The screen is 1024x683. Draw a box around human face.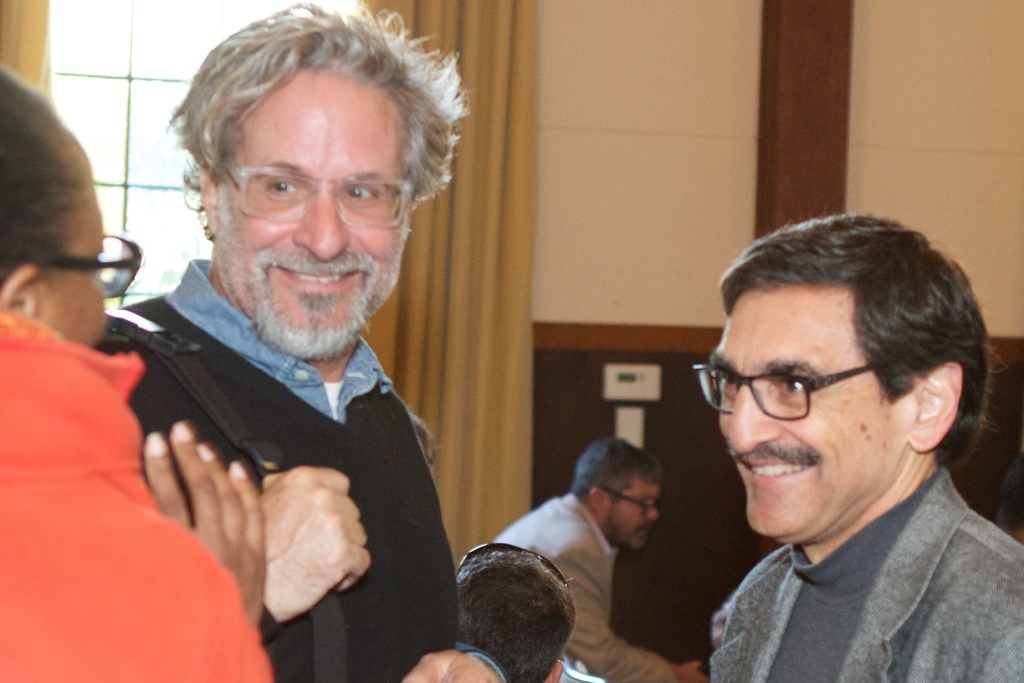
Rect(36, 169, 106, 357).
